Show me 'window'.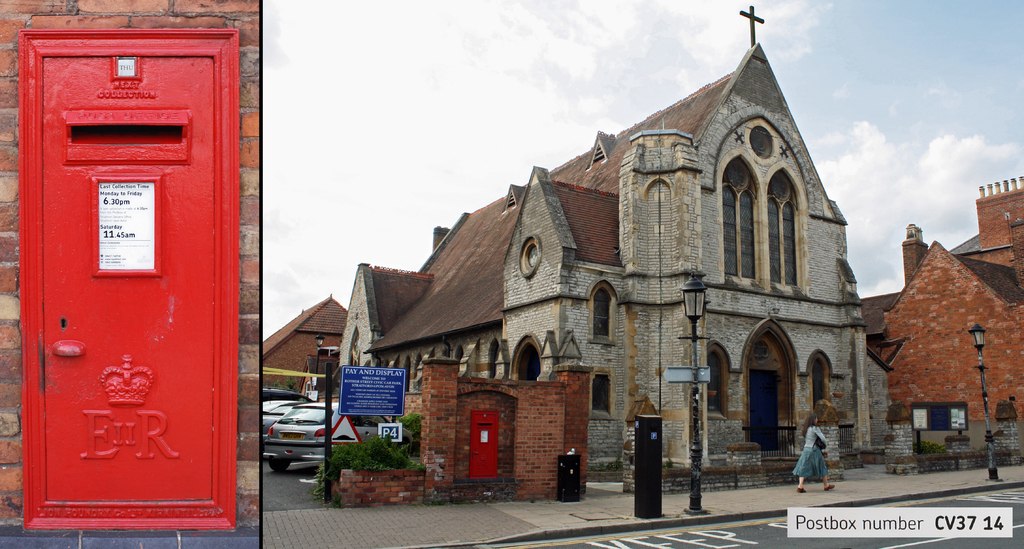
'window' is here: left=728, top=156, right=754, bottom=280.
